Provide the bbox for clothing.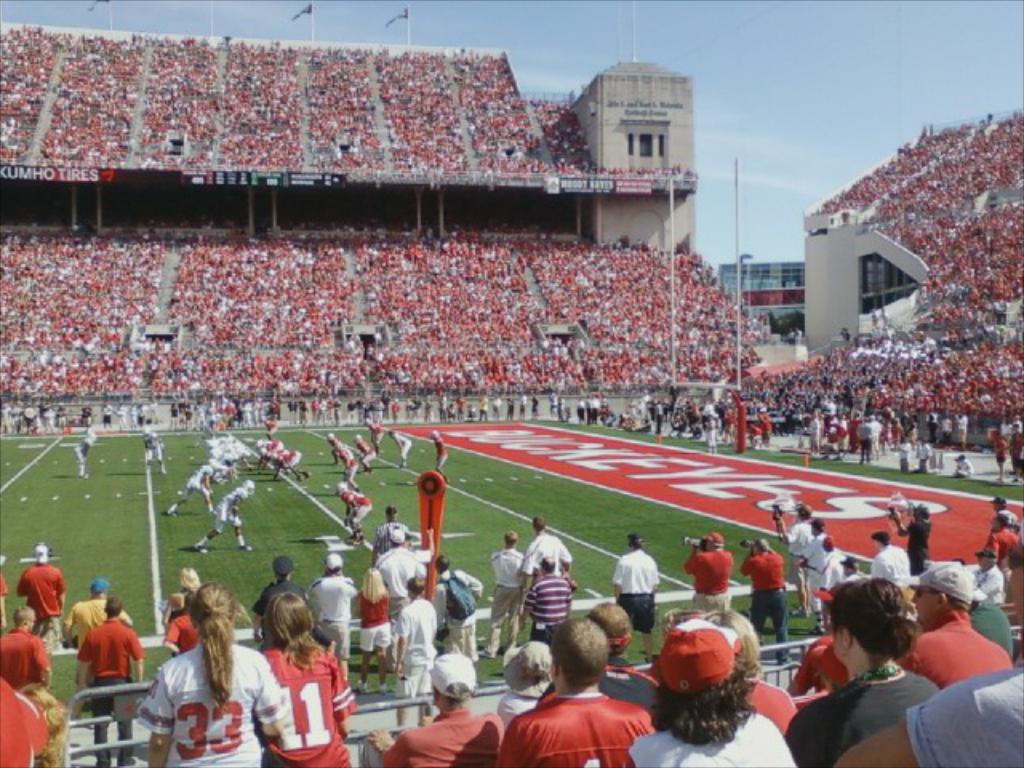
[374, 541, 422, 634].
